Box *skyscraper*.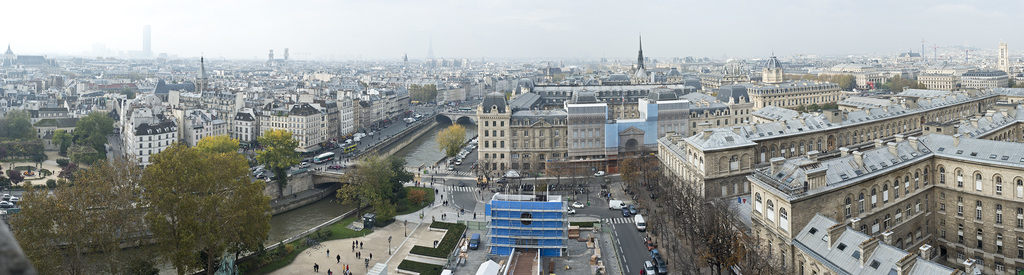
<box>234,106,255,150</box>.
